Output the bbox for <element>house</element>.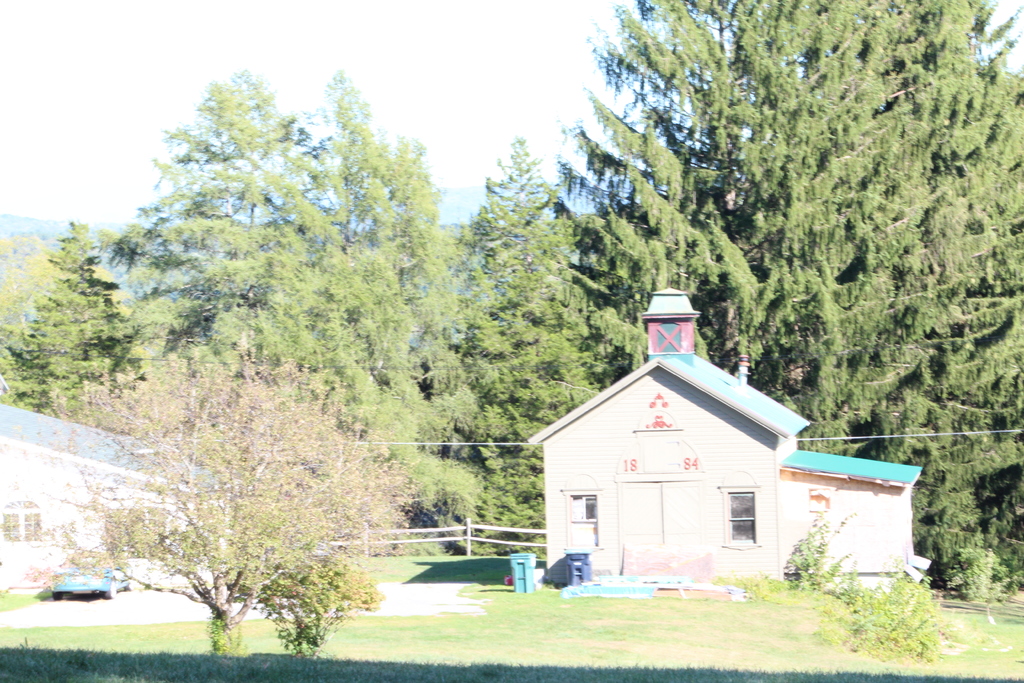
[x1=535, y1=312, x2=909, y2=581].
